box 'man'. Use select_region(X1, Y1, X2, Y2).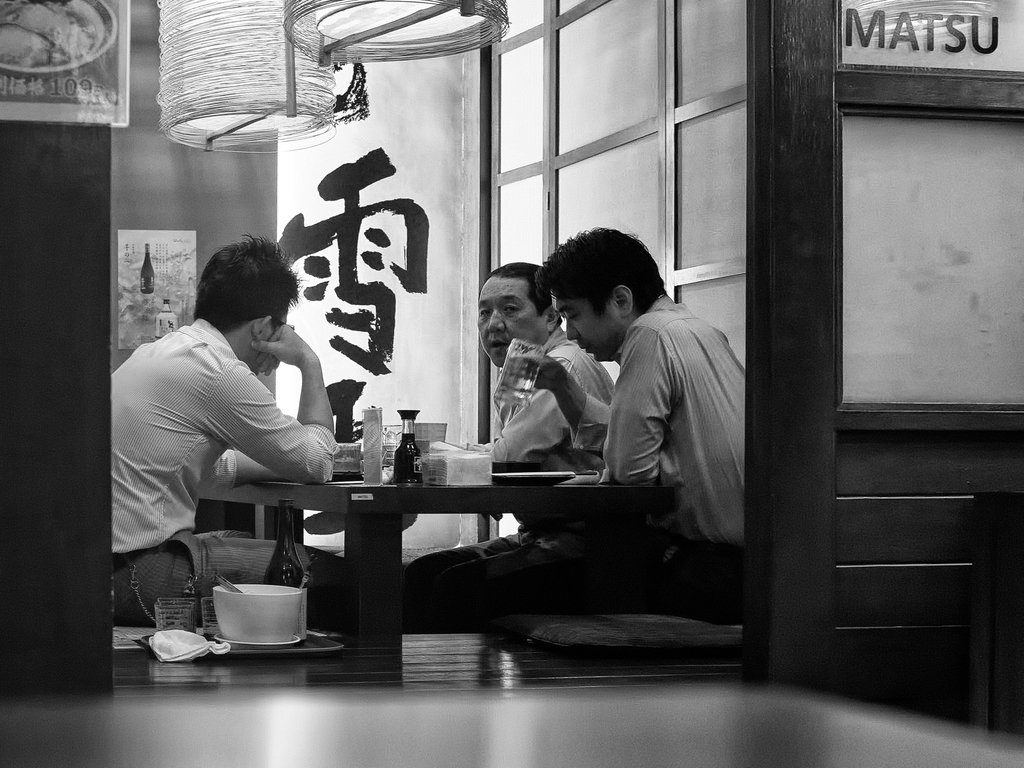
select_region(118, 243, 355, 638).
